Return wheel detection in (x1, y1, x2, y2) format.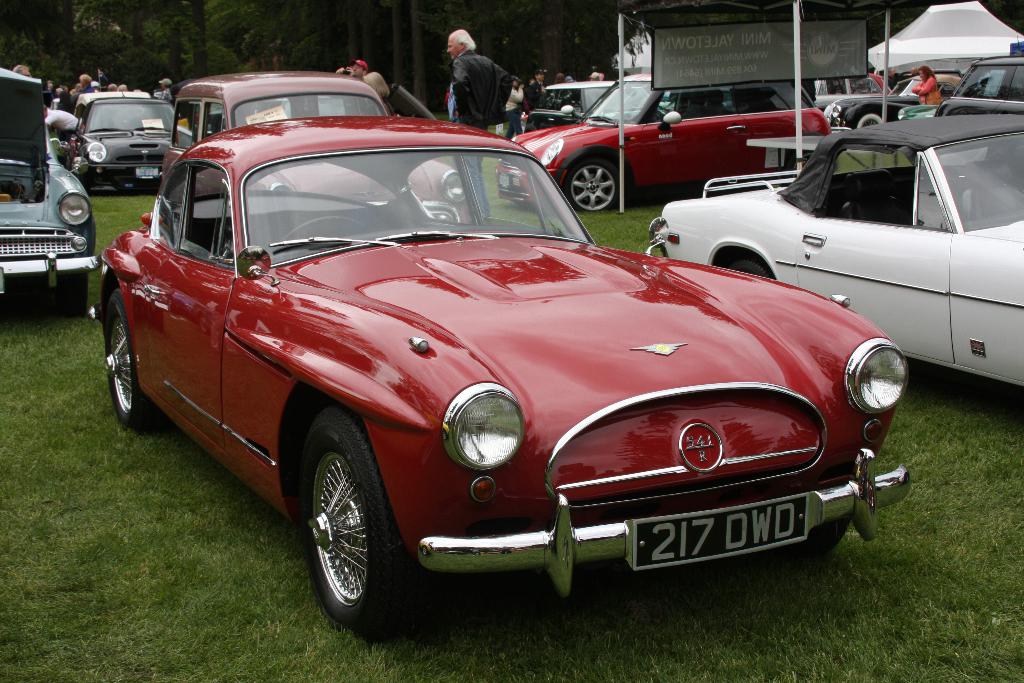
(97, 288, 160, 426).
